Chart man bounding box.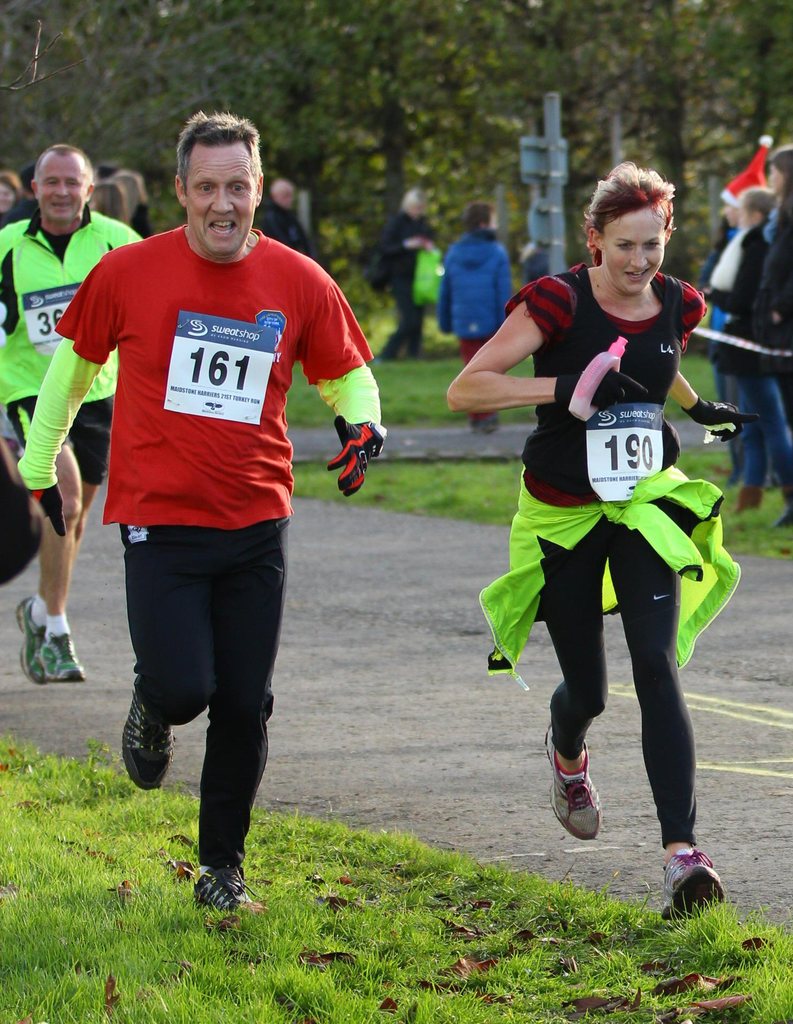
Charted: <region>57, 124, 376, 905</region>.
